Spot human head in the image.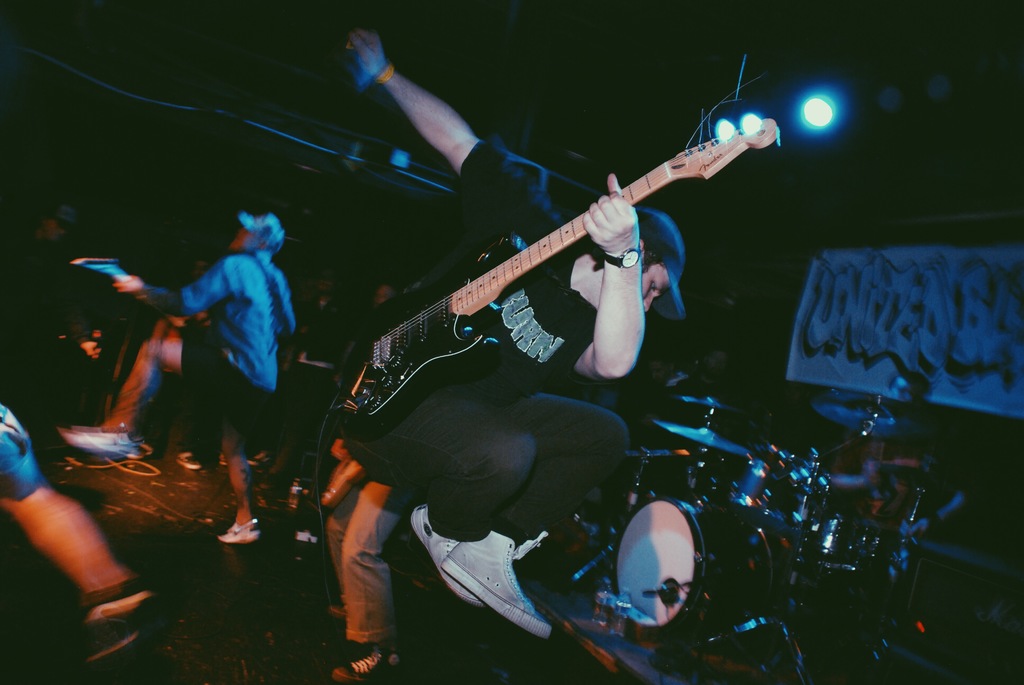
human head found at Rect(33, 202, 74, 240).
